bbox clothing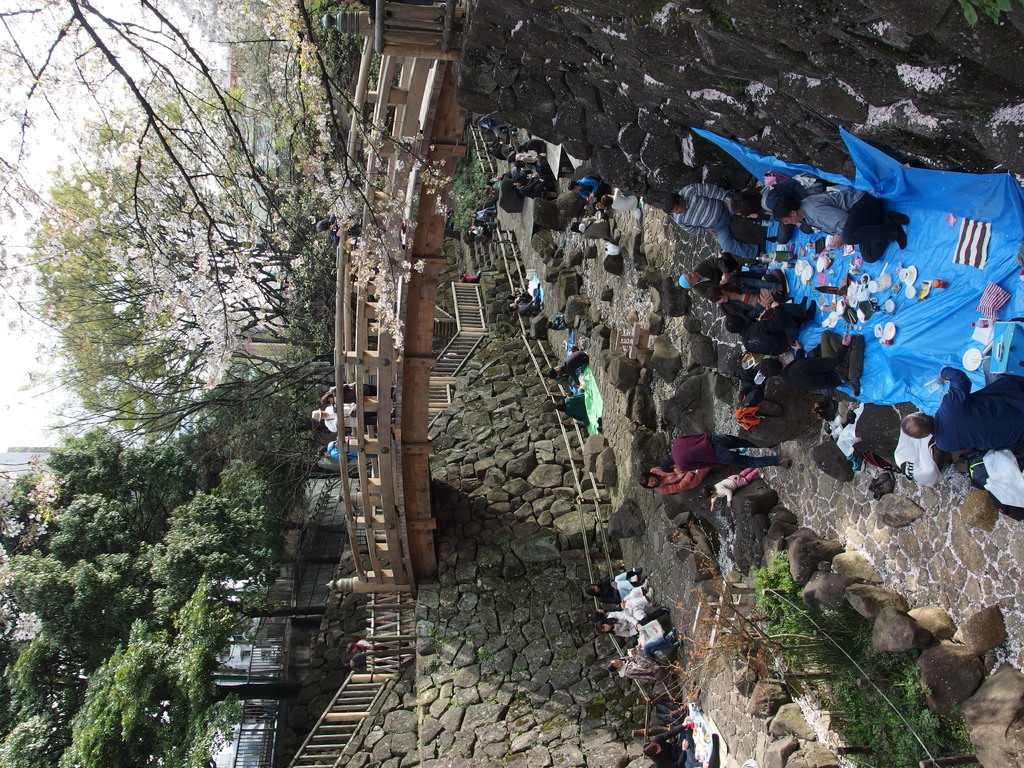
[940, 367, 1011, 478]
